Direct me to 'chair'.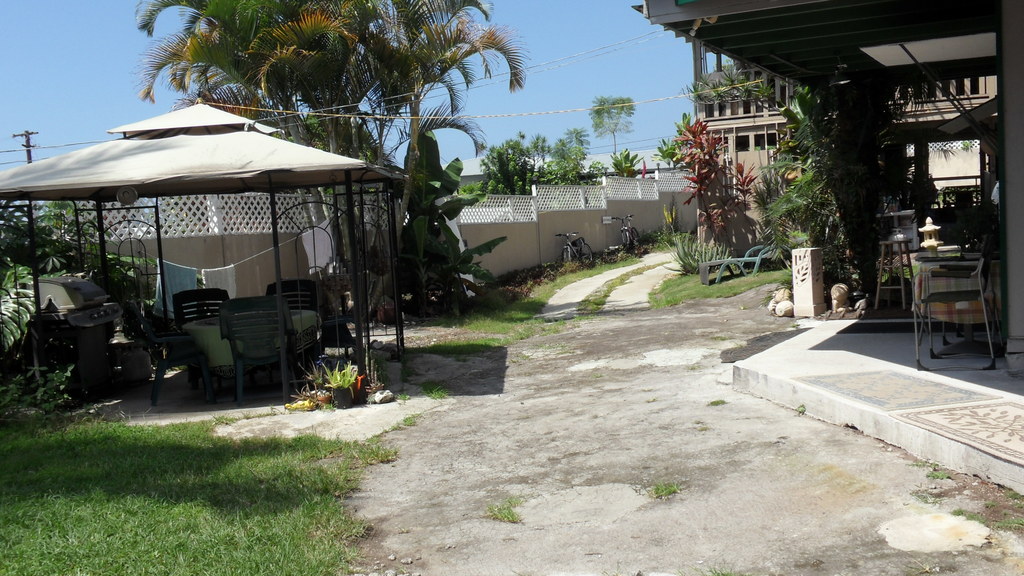
Direction: l=220, t=295, r=307, b=408.
